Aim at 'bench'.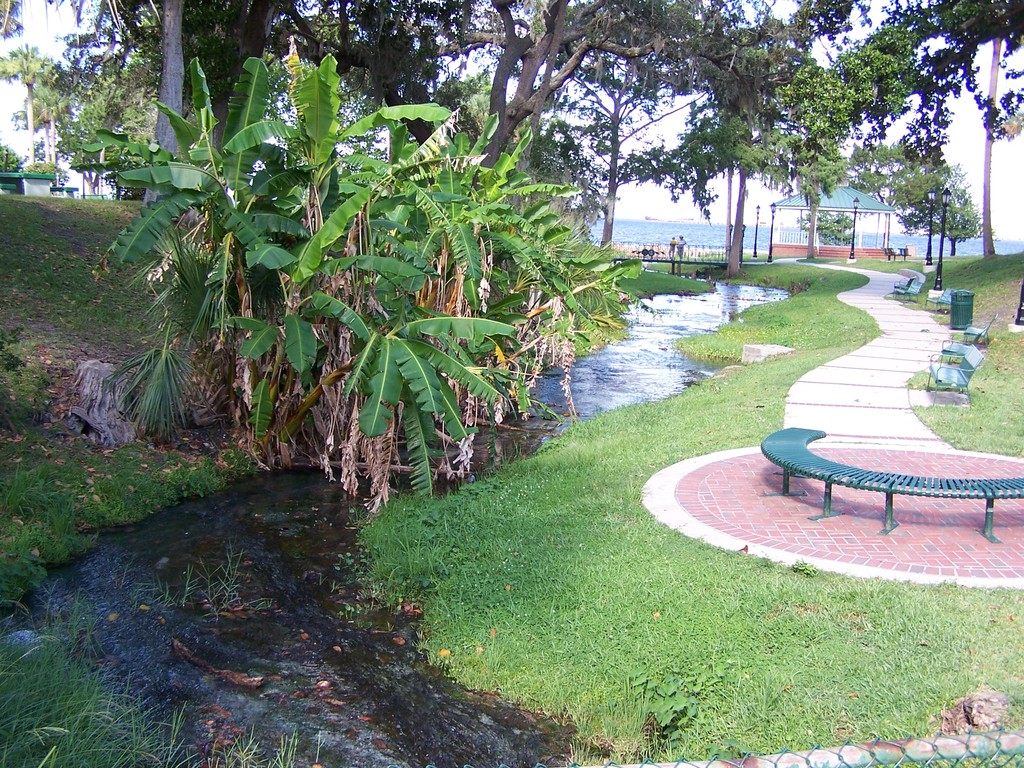
Aimed at x1=939, y1=329, x2=988, y2=367.
